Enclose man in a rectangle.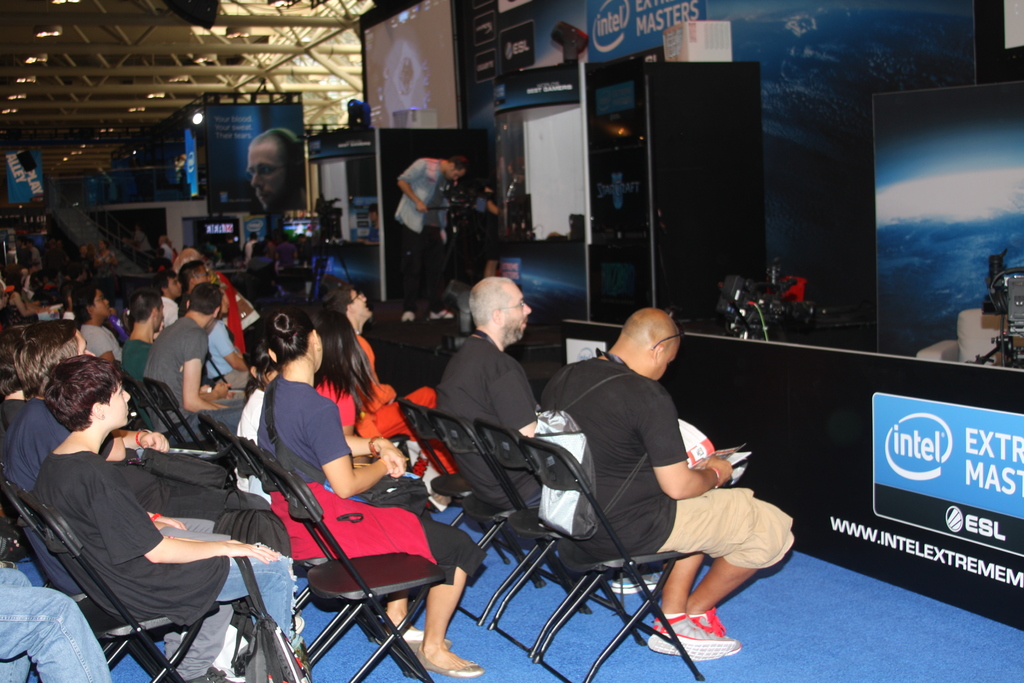
x1=241, y1=129, x2=305, y2=218.
